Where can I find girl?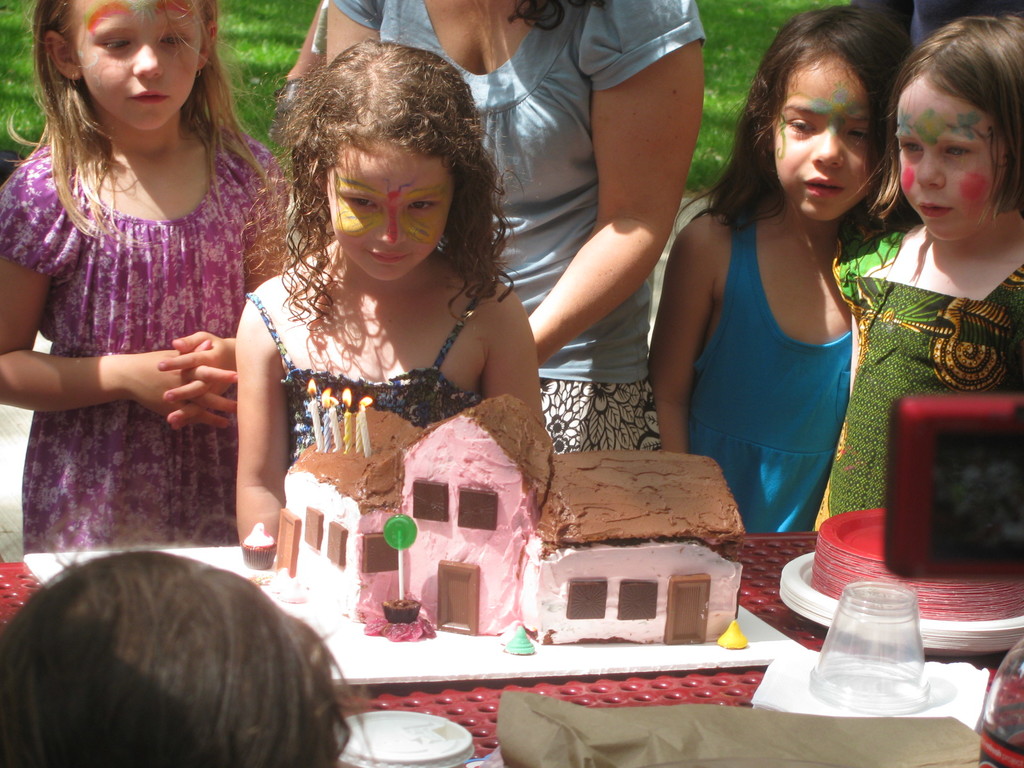
You can find it at 646,6,924,534.
